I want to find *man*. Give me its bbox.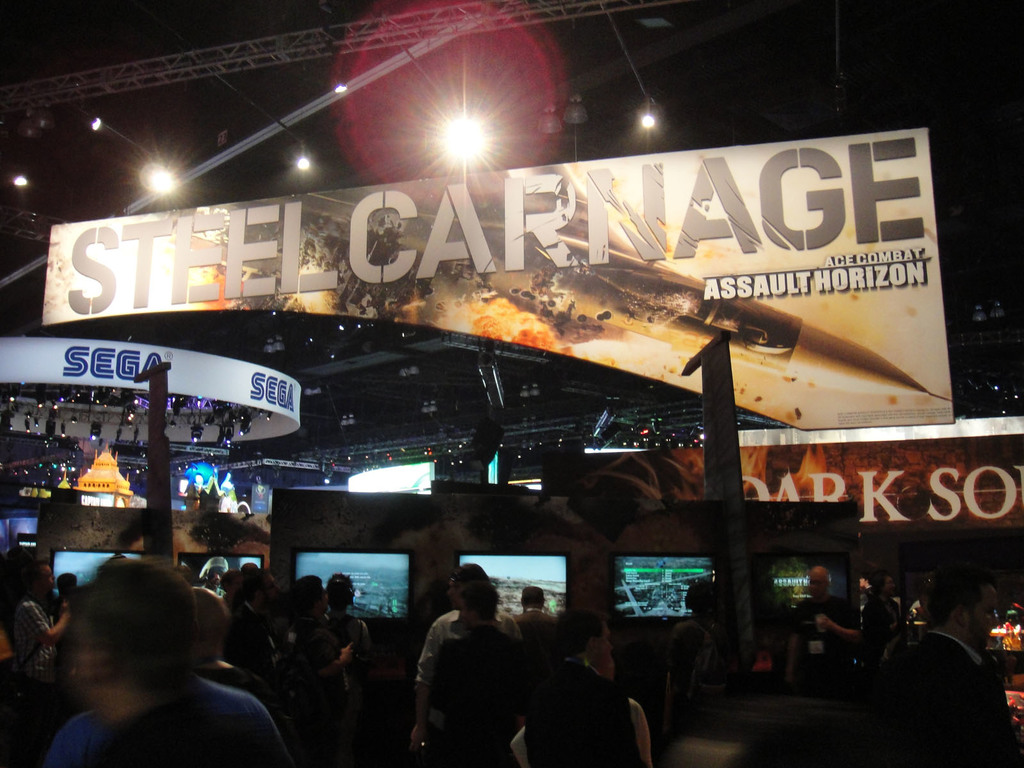
(left=781, top=566, right=861, bottom=700).
